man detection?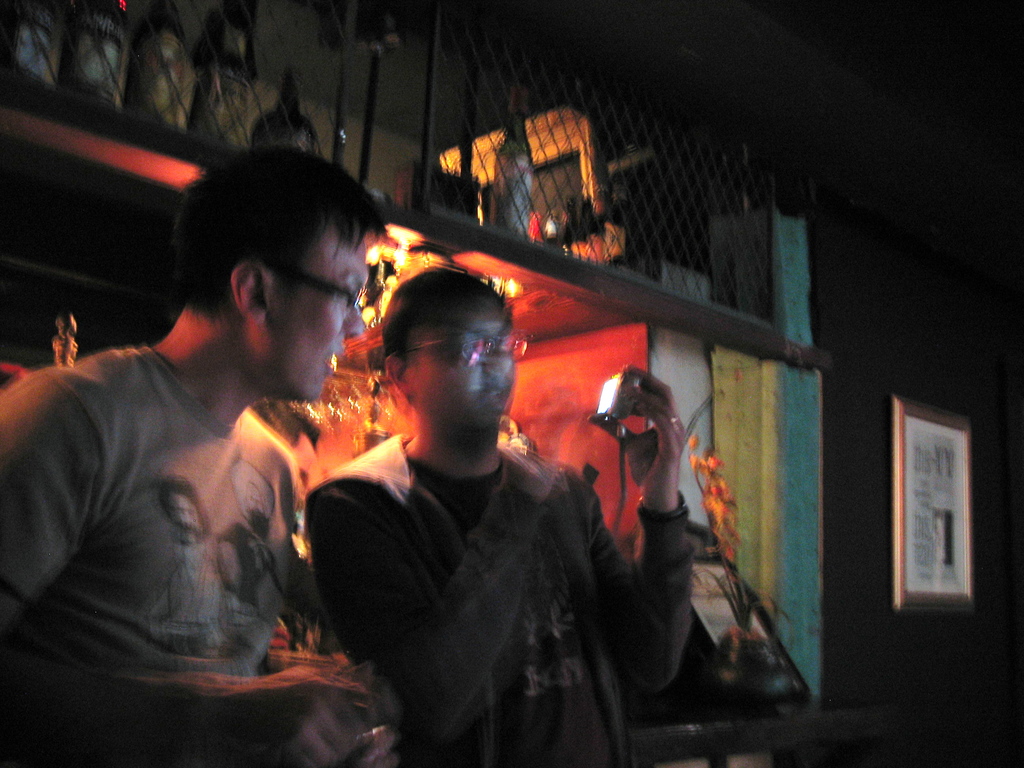
Rect(277, 256, 648, 751)
